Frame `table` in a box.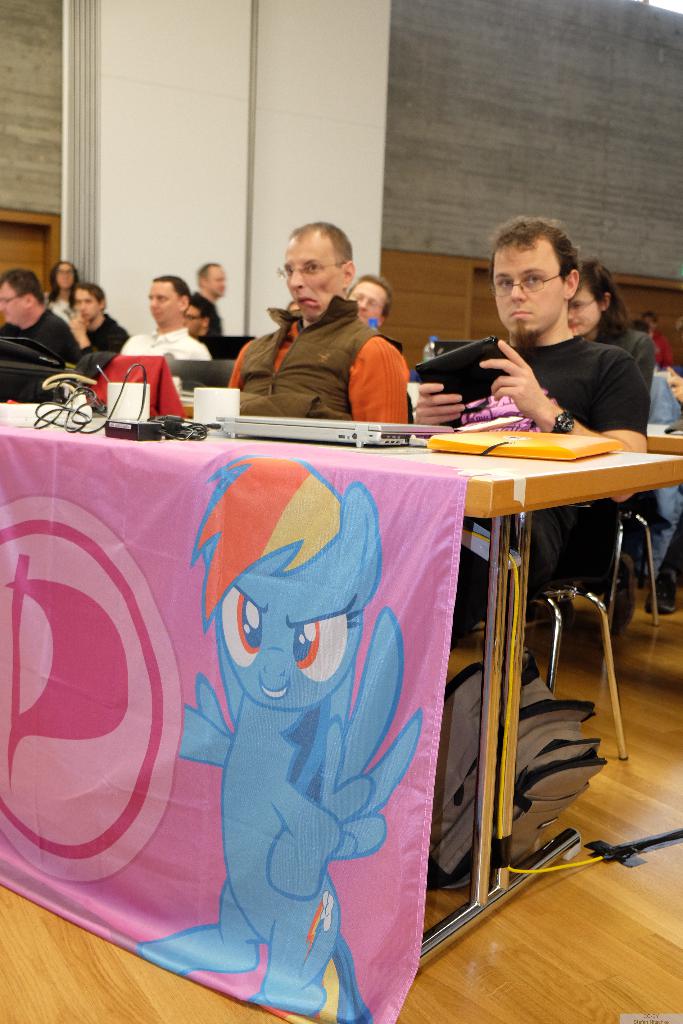
BBox(0, 420, 682, 1023).
